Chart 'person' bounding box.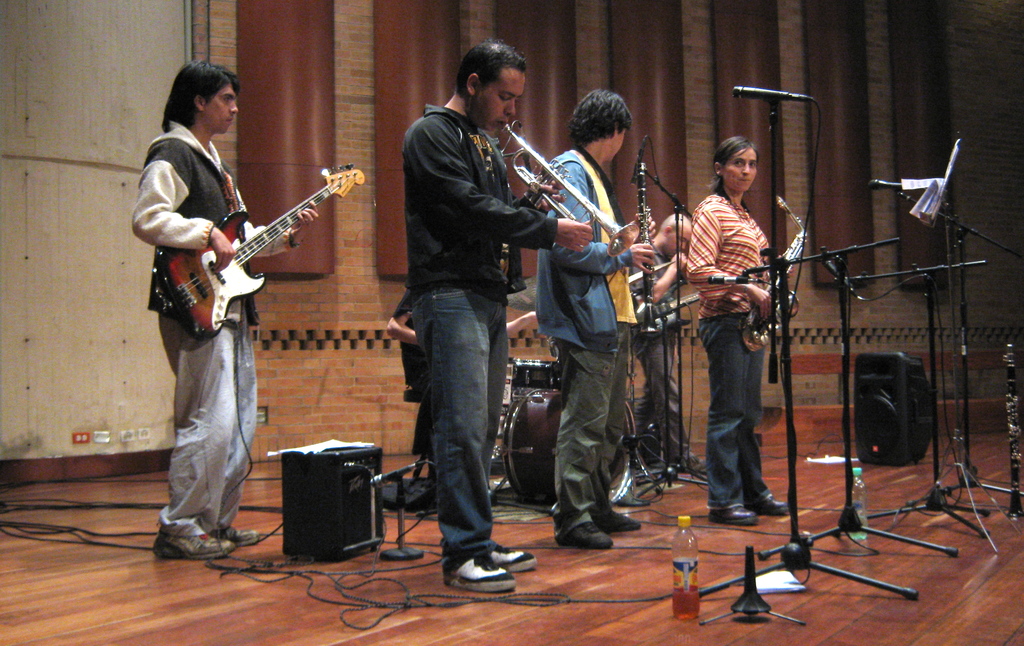
Charted: 137,67,333,550.
